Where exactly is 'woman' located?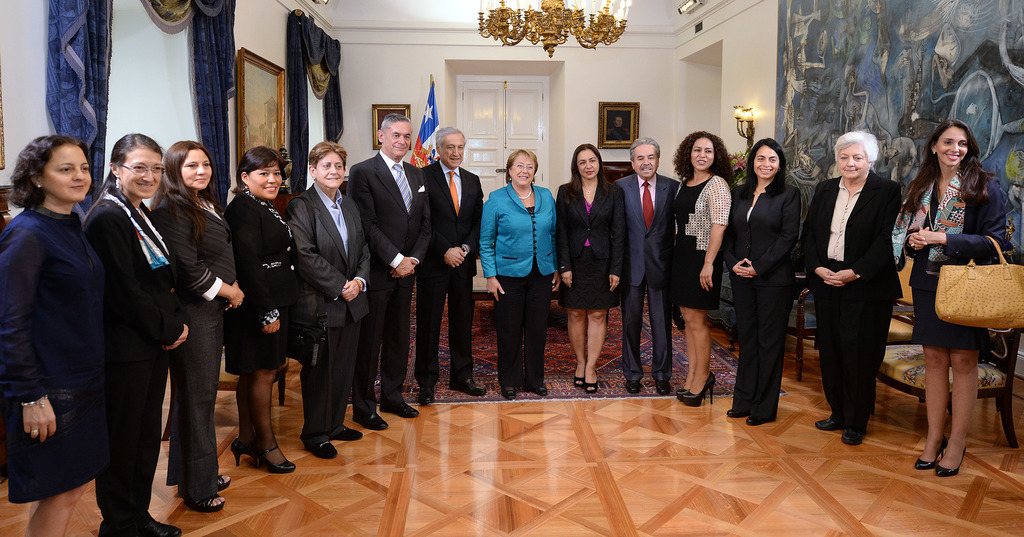
Its bounding box is 790:128:908:452.
